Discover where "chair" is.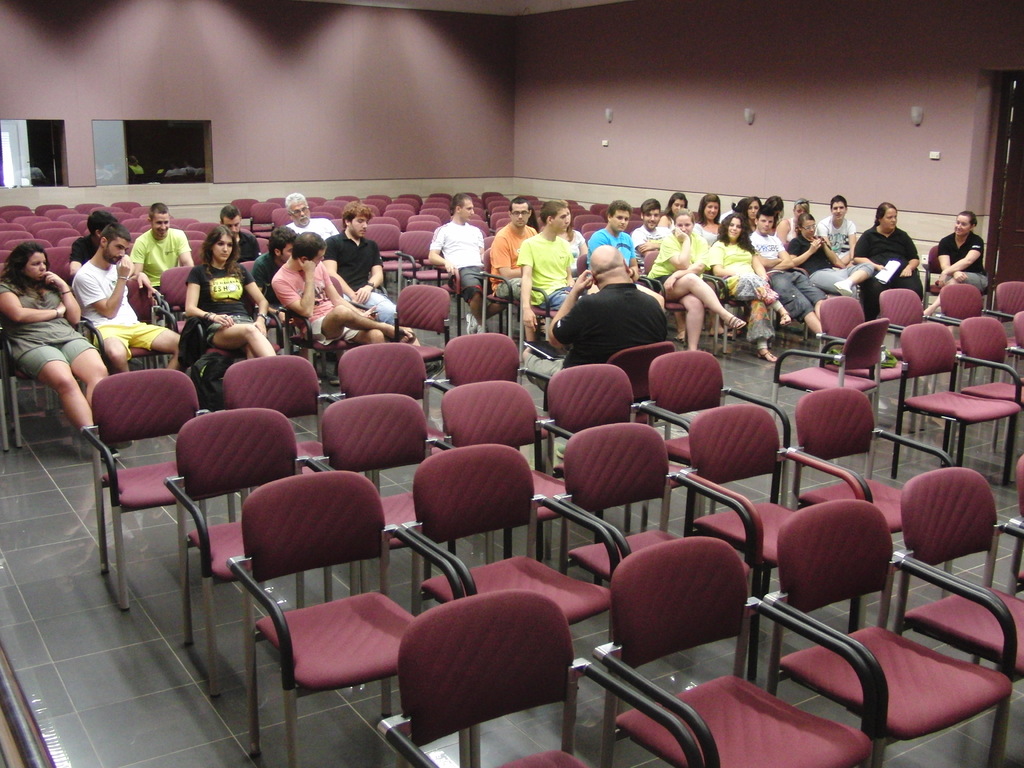
Discovered at rect(0, 365, 13, 452).
